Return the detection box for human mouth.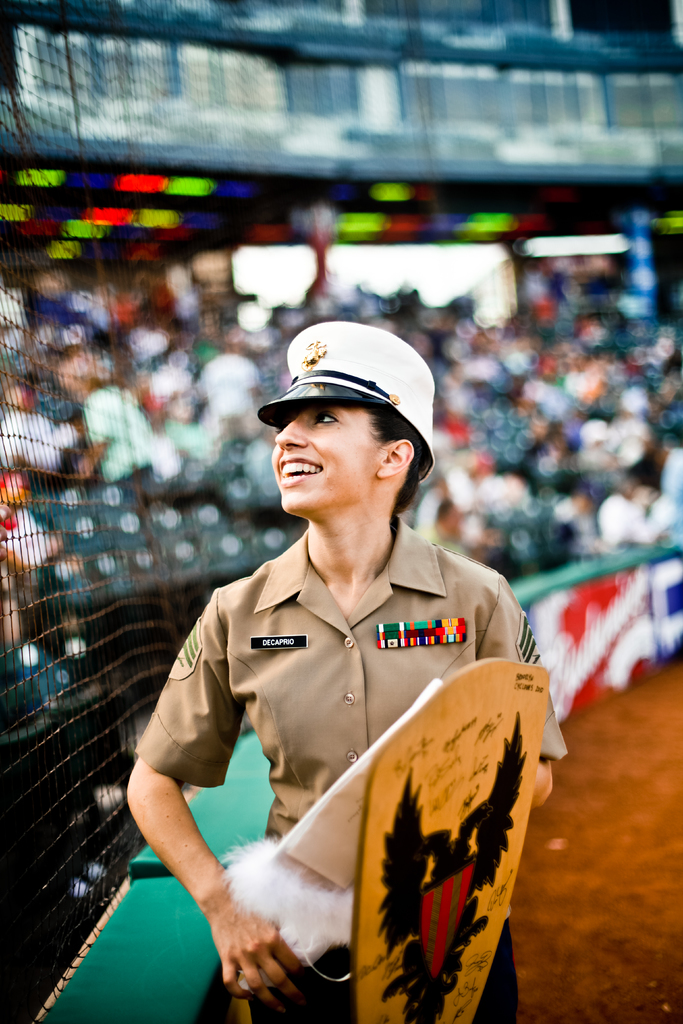
bbox=[276, 454, 319, 488].
